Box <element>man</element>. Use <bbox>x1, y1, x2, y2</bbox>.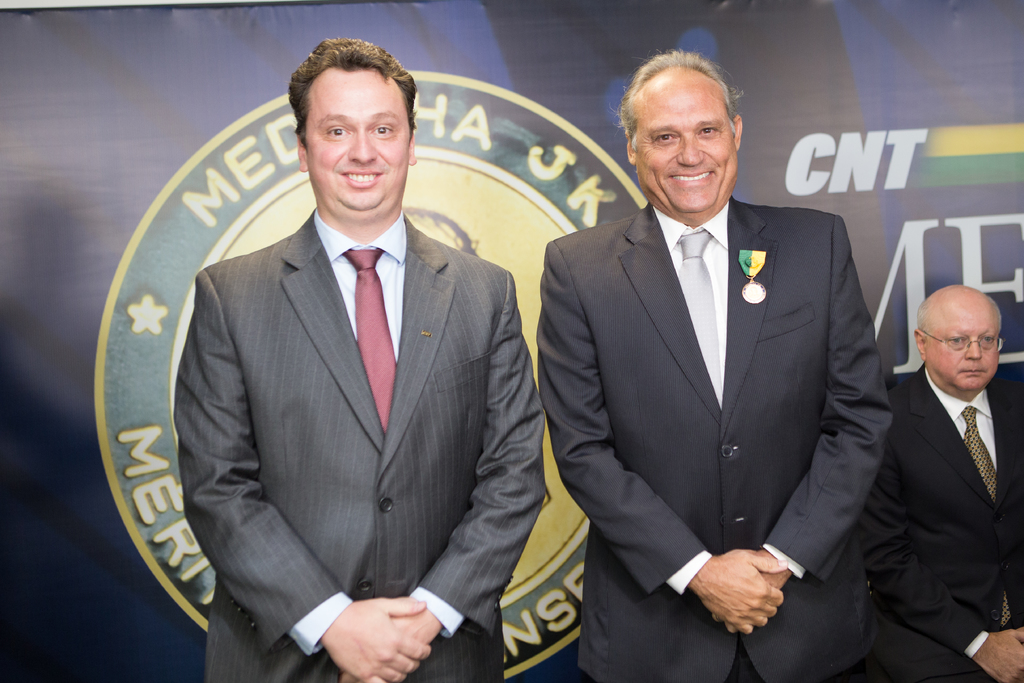
<bbox>535, 48, 892, 682</bbox>.
